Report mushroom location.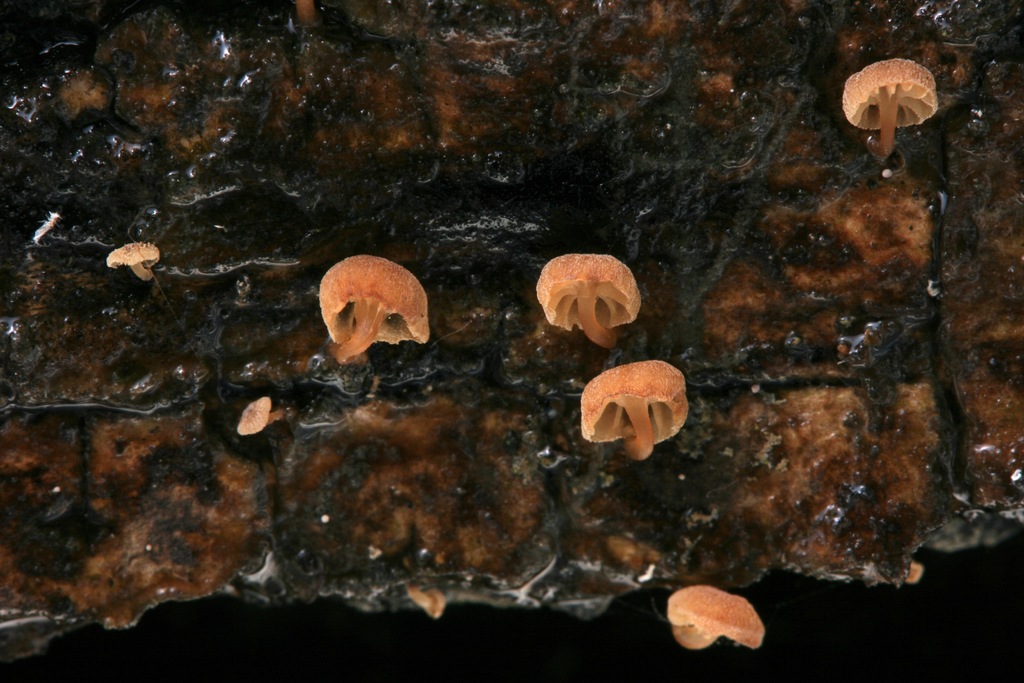
Report: pyautogui.locateOnScreen(851, 45, 959, 152).
